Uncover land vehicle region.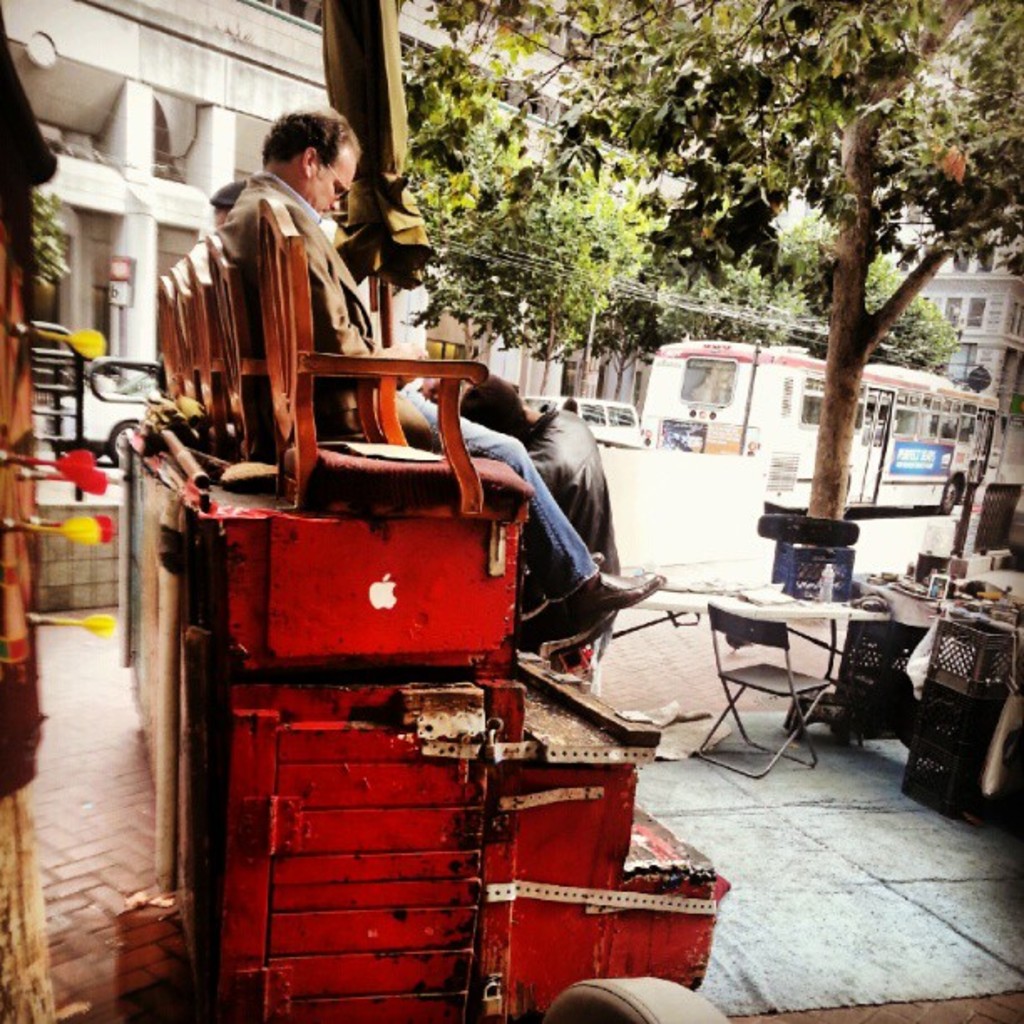
Uncovered: l=644, t=333, r=1007, b=519.
